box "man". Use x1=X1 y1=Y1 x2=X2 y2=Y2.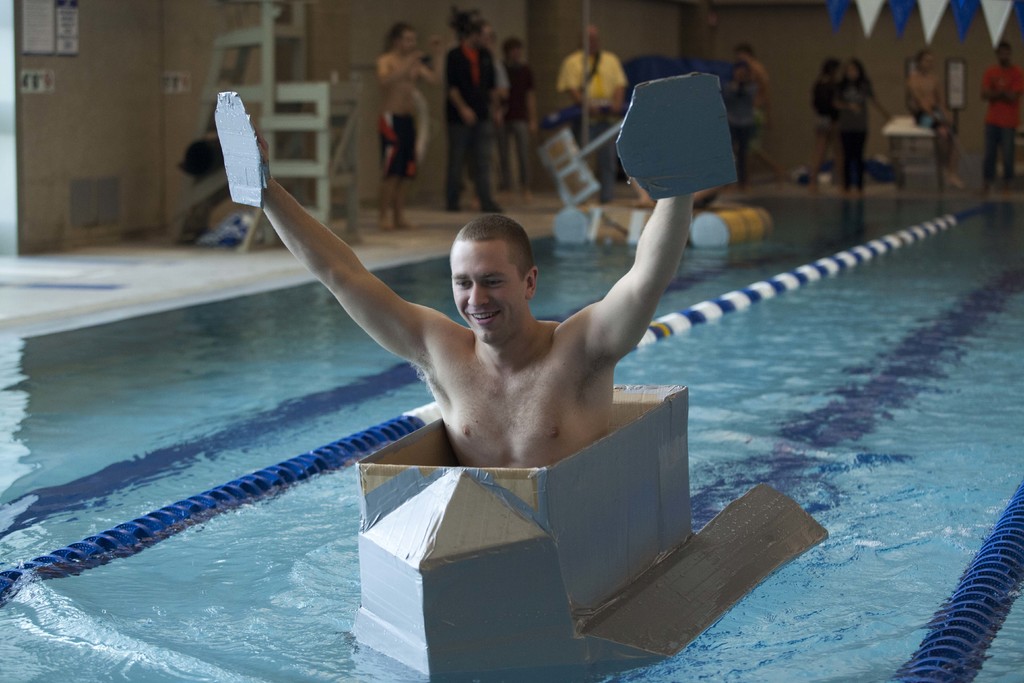
x1=728 y1=45 x2=785 y2=185.
